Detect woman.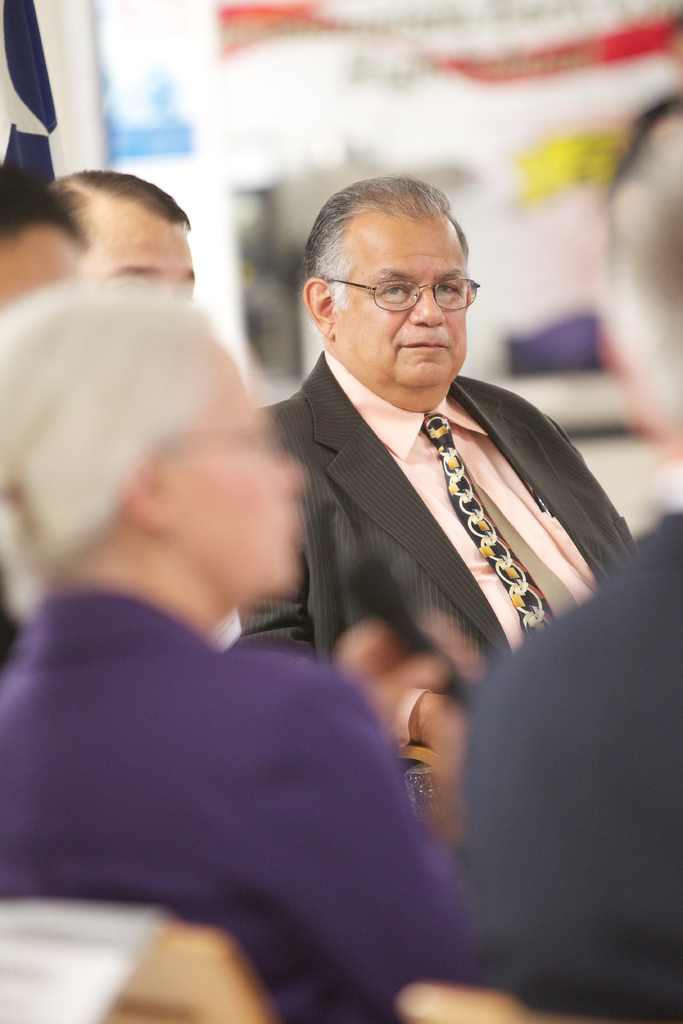
Detected at left=0, top=253, right=474, bottom=1005.
